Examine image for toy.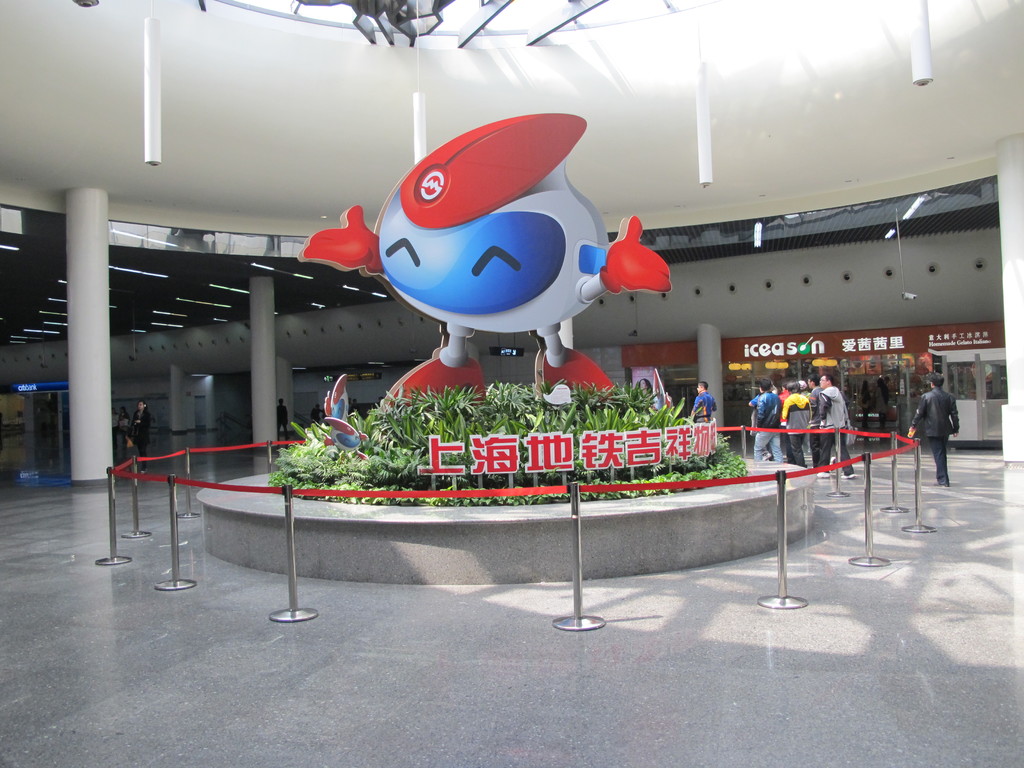
Examination result: (left=326, top=131, right=686, bottom=403).
